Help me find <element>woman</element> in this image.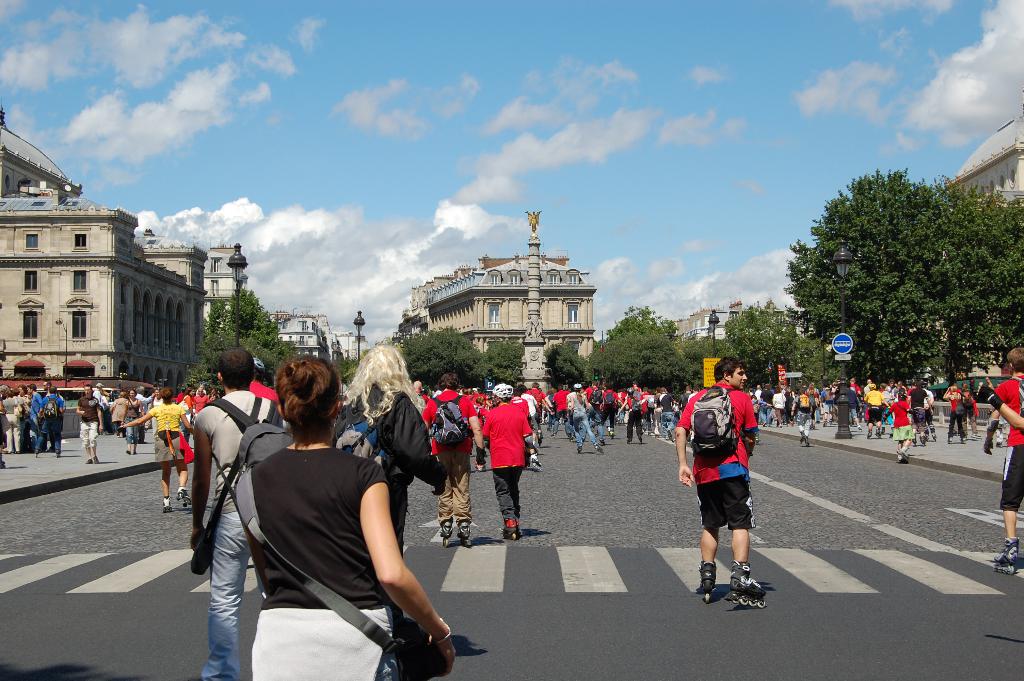
Found it: {"left": 180, "top": 388, "right": 196, "bottom": 421}.
